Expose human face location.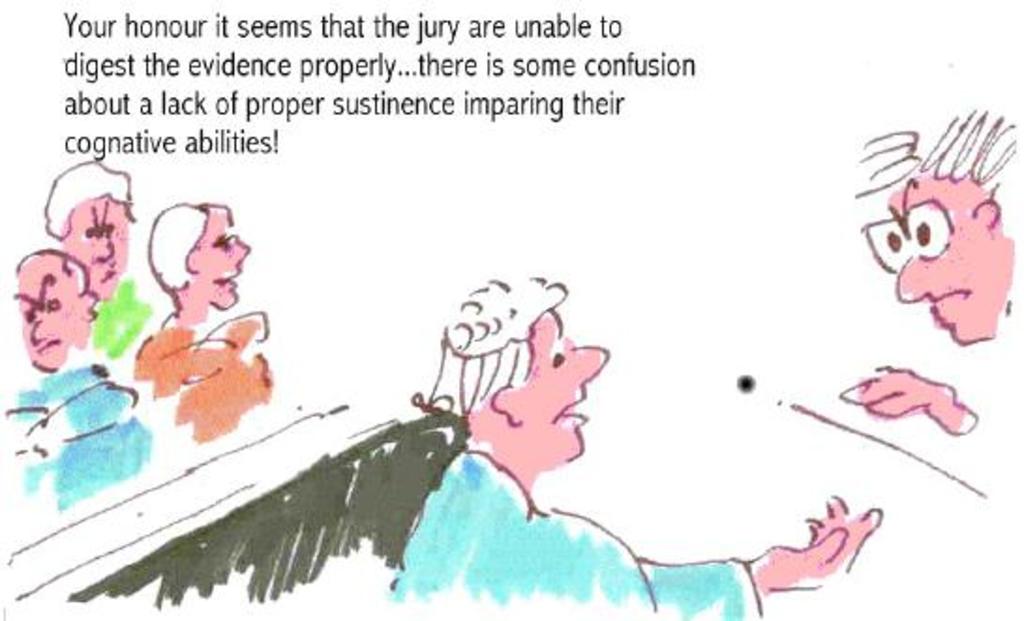
Exposed at rect(66, 184, 131, 306).
